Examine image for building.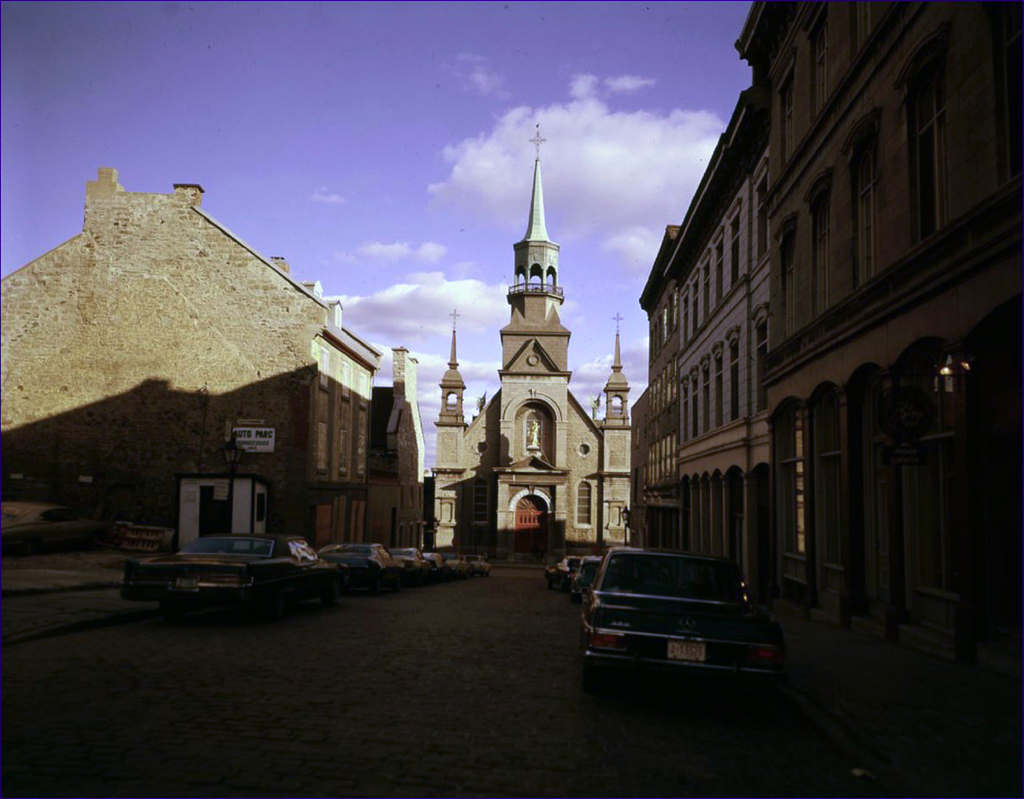
Examination result: [633, 215, 675, 552].
